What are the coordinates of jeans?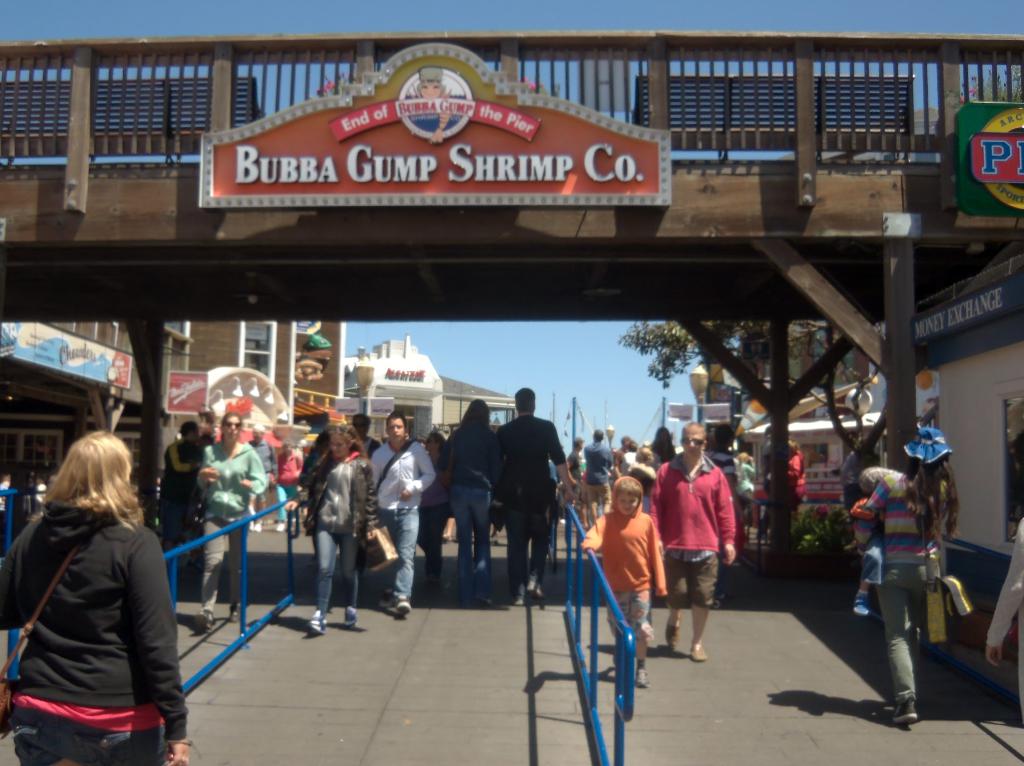
BBox(374, 511, 417, 594).
